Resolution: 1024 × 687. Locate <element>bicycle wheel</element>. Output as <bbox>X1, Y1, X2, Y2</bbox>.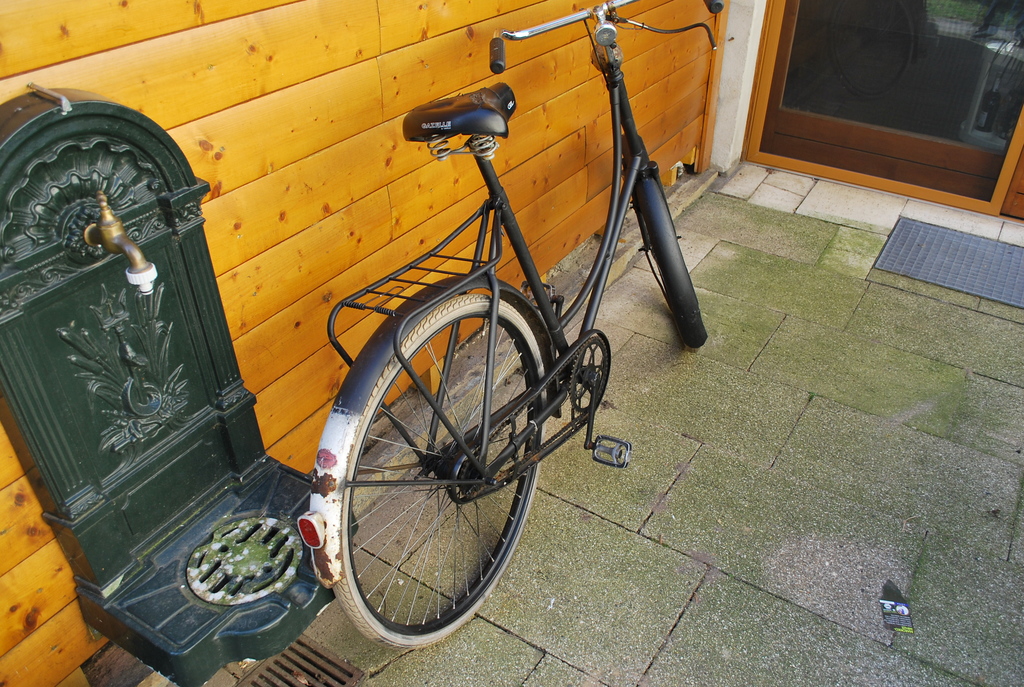
<bbox>302, 290, 581, 654</bbox>.
